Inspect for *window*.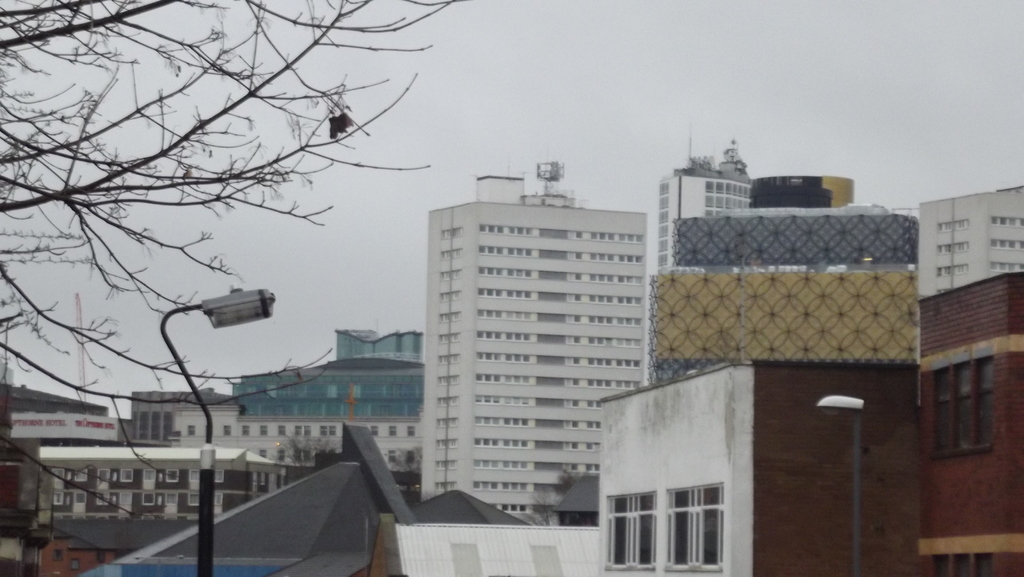
Inspection: x1=433, y1=482, x2=456, y2=493.
